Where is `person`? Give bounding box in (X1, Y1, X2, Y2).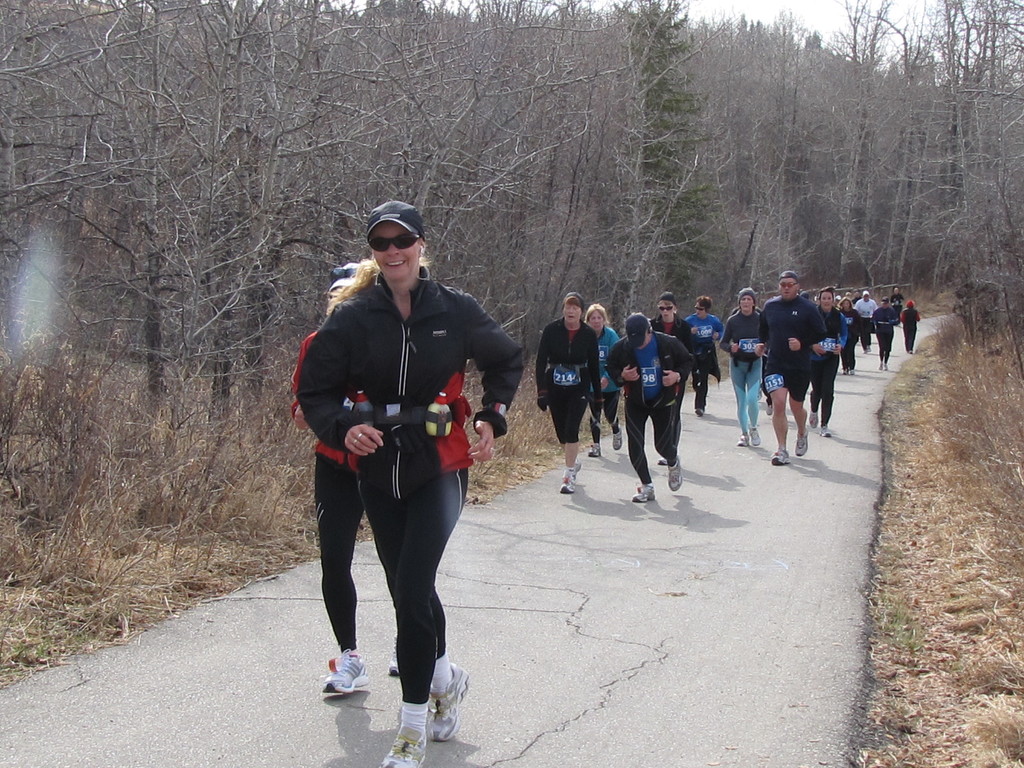
(810, 288, 844, 436).
